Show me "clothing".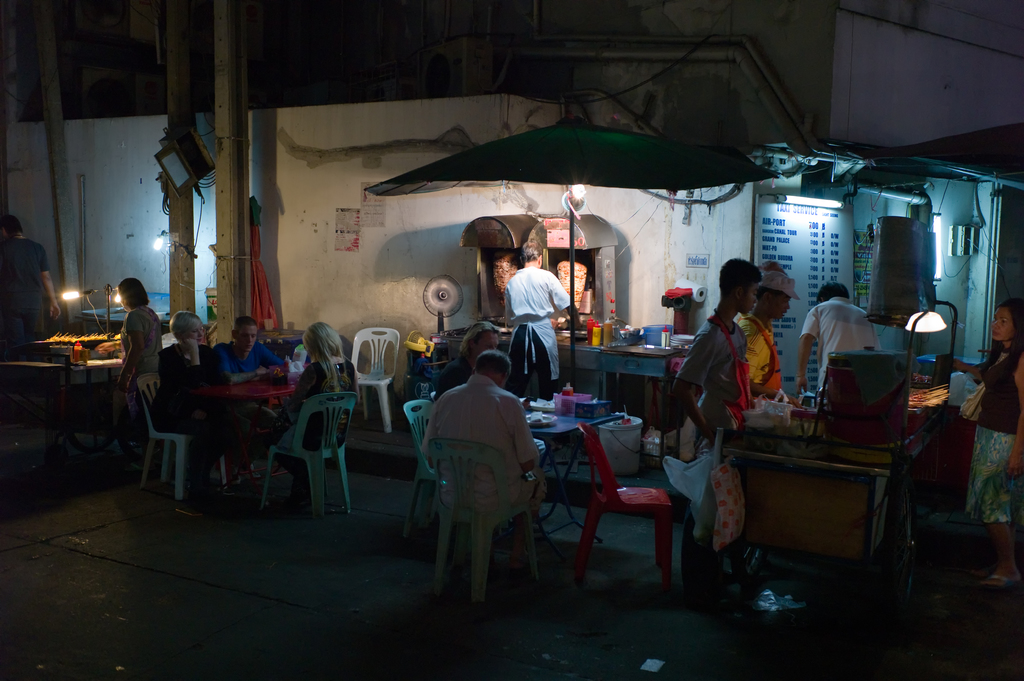
"clothing" is here: 733/266/803/413.
